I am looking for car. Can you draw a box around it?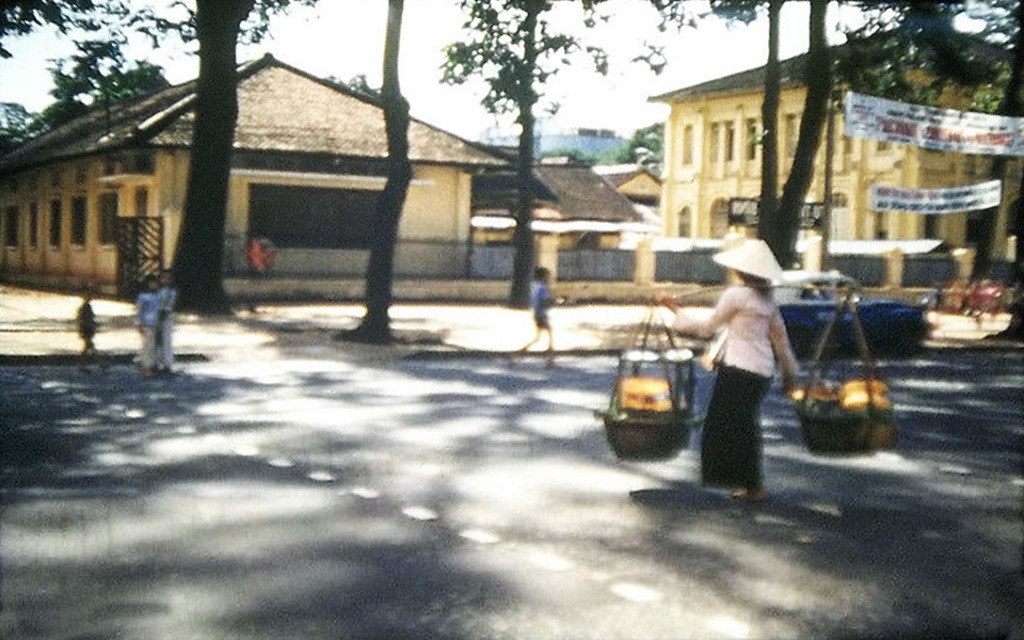
Sure, the bounding box is (x1=767, y1=269, x2=932, y2=361).
